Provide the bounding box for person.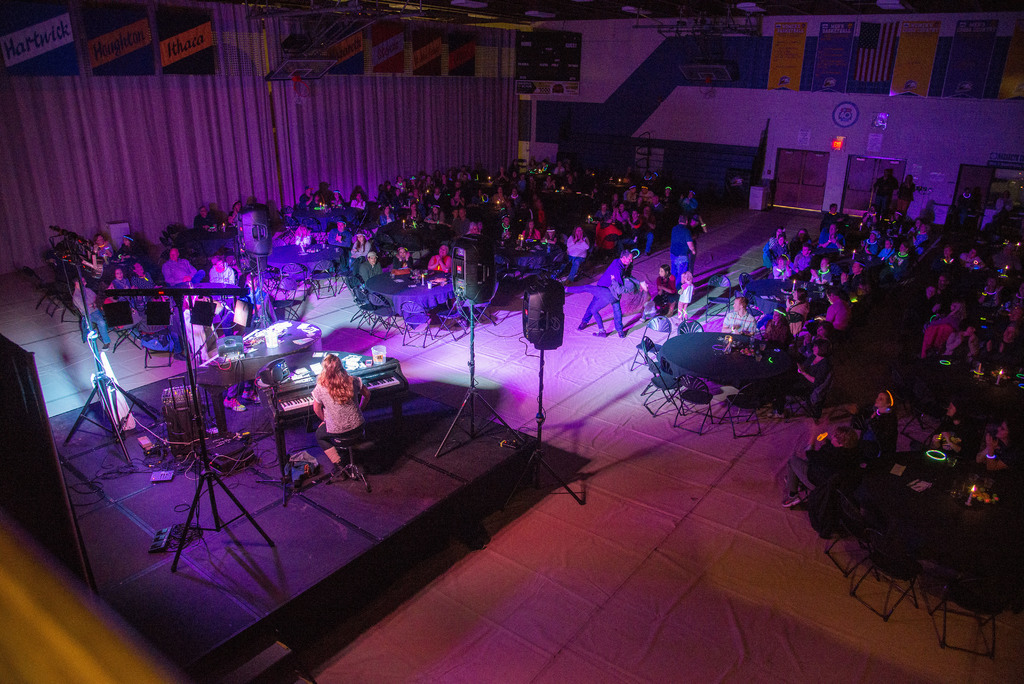
bbox=[449, 190, 466, 206].
